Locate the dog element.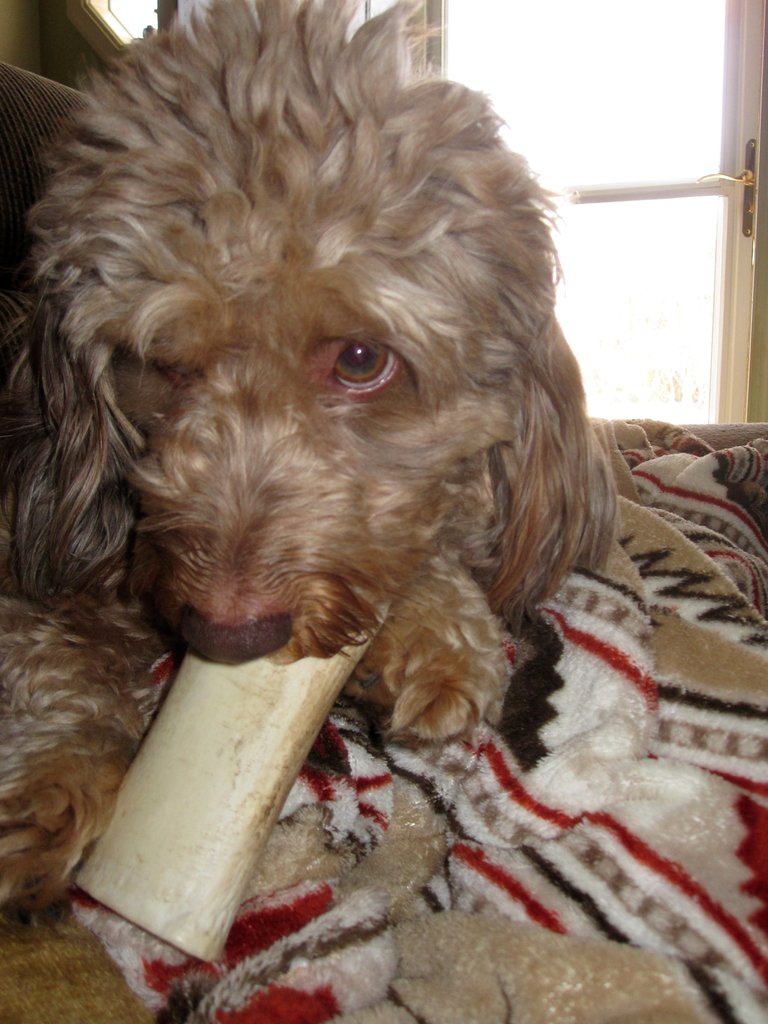
Element bbox: crop(0, 0, 620, 909).
